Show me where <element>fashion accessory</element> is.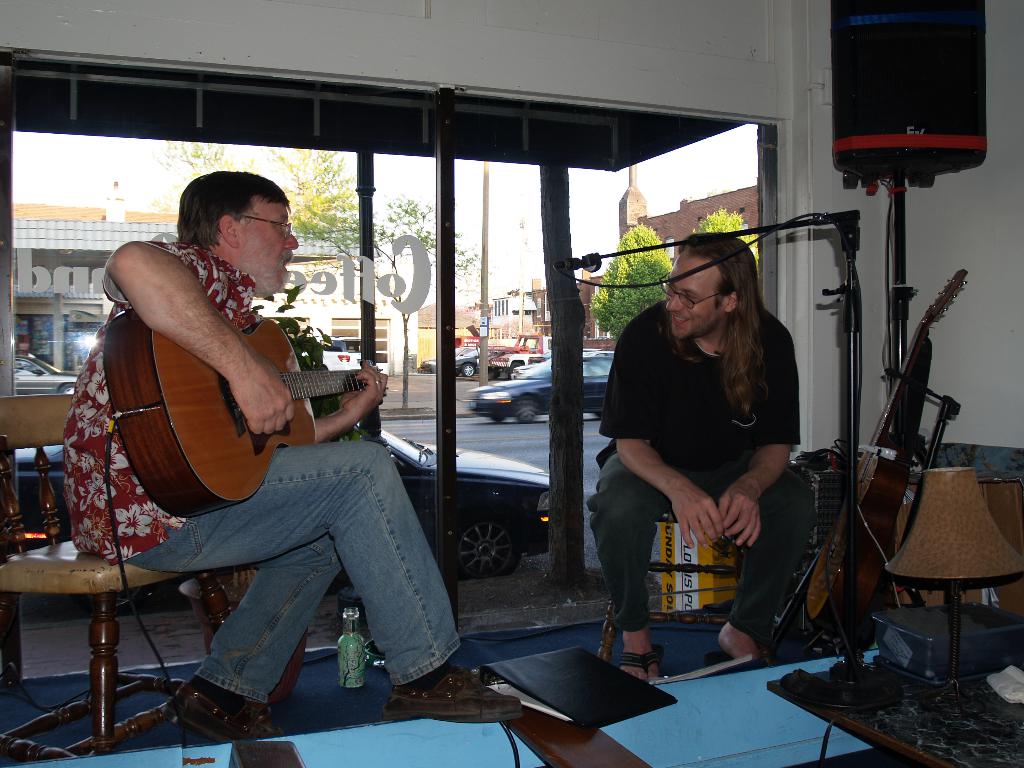
<element>fashion accessory</element> is at (x1=703, y1=647, x2=778, y2=675).
